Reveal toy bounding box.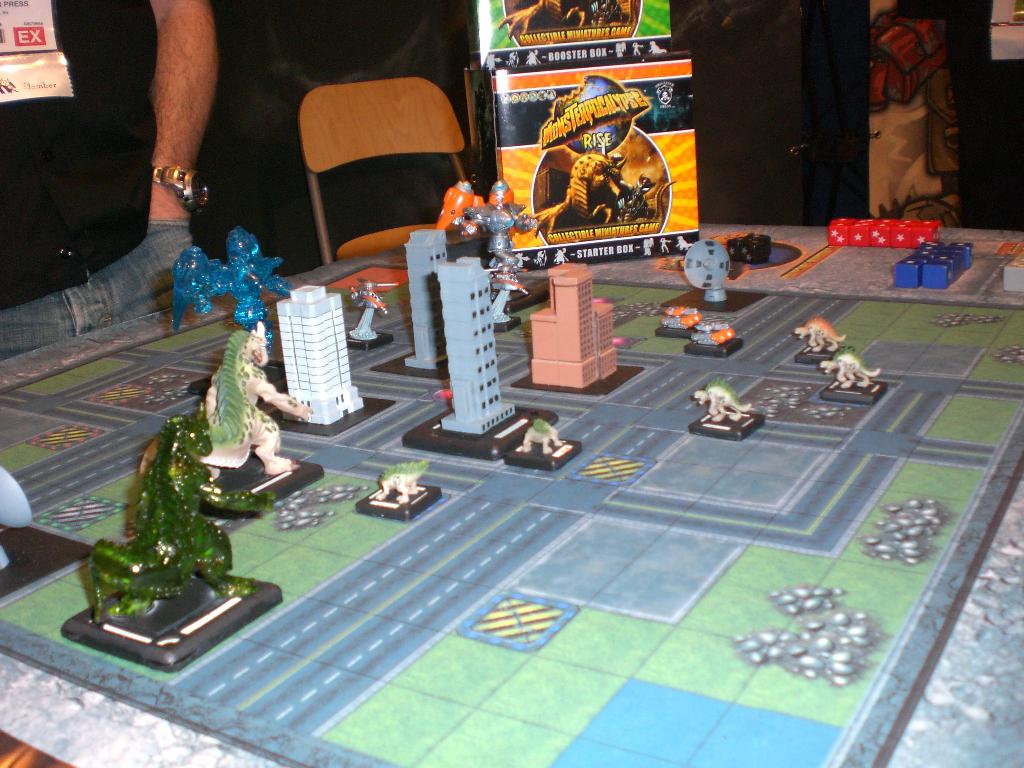
Revealed: rect(657, 304, 702, 331).
